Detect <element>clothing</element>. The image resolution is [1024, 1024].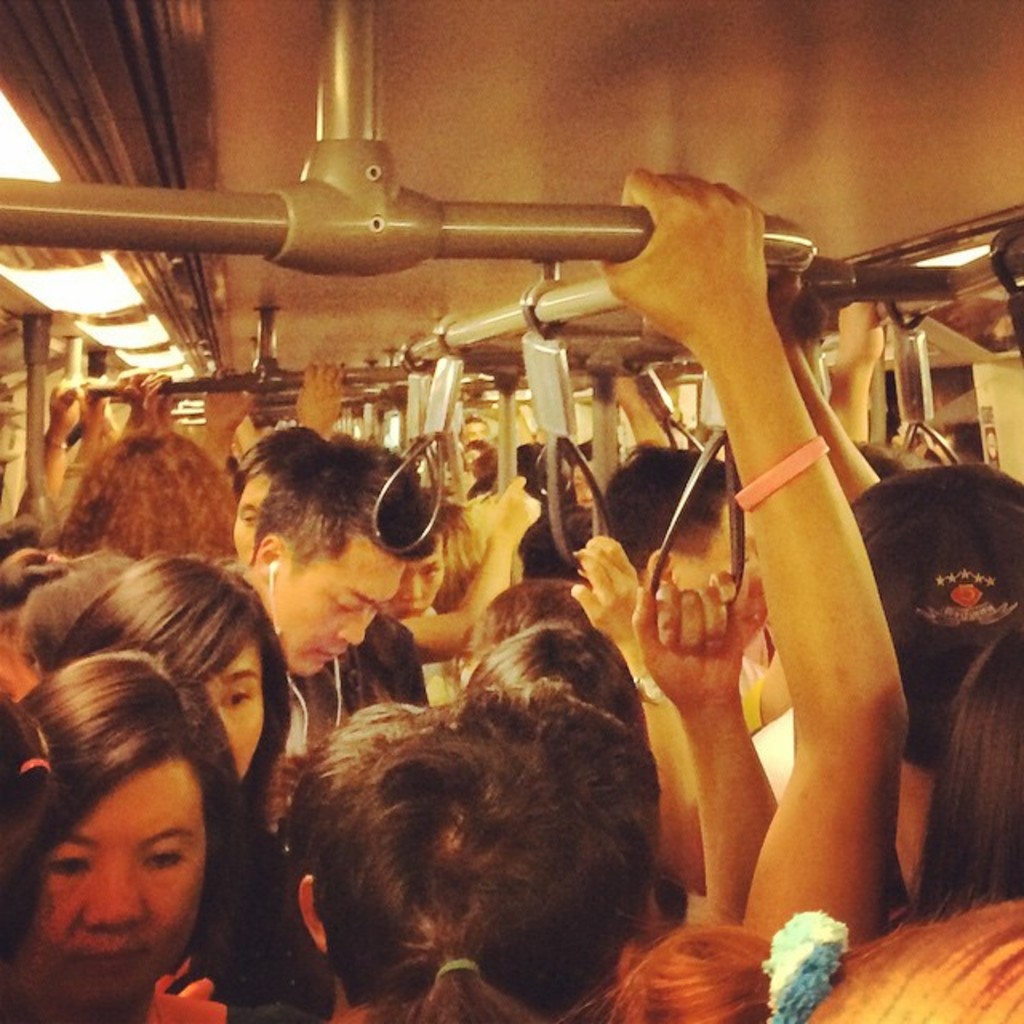
box(235, 653, 410, 862).
